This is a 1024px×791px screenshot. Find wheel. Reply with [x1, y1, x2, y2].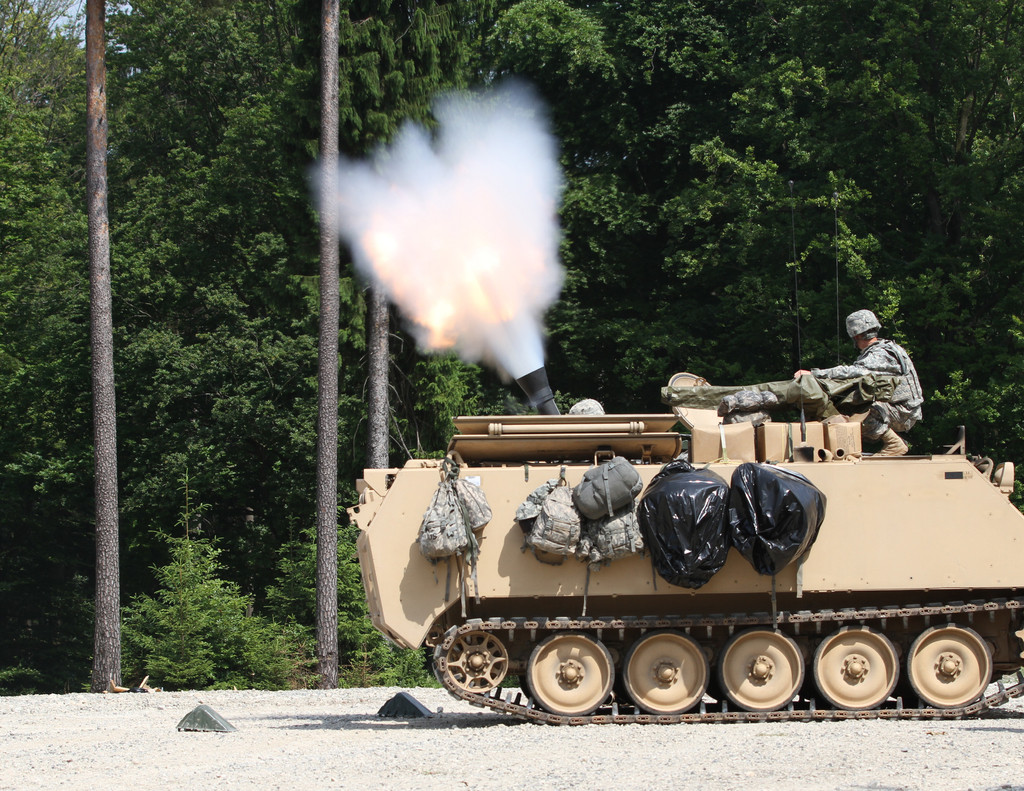
[621, 623, 710, 717].
